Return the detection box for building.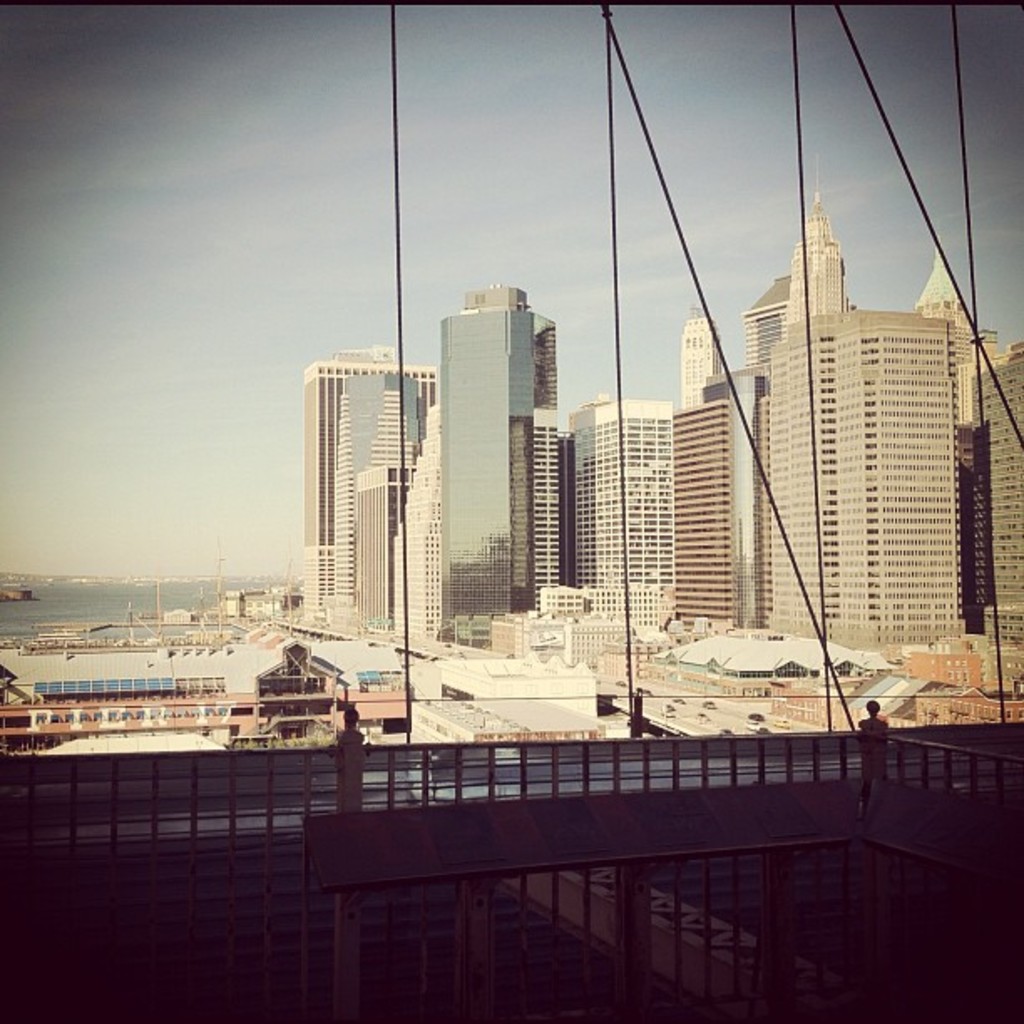
x1=975, y1=350, x2=1022, y2=644.
